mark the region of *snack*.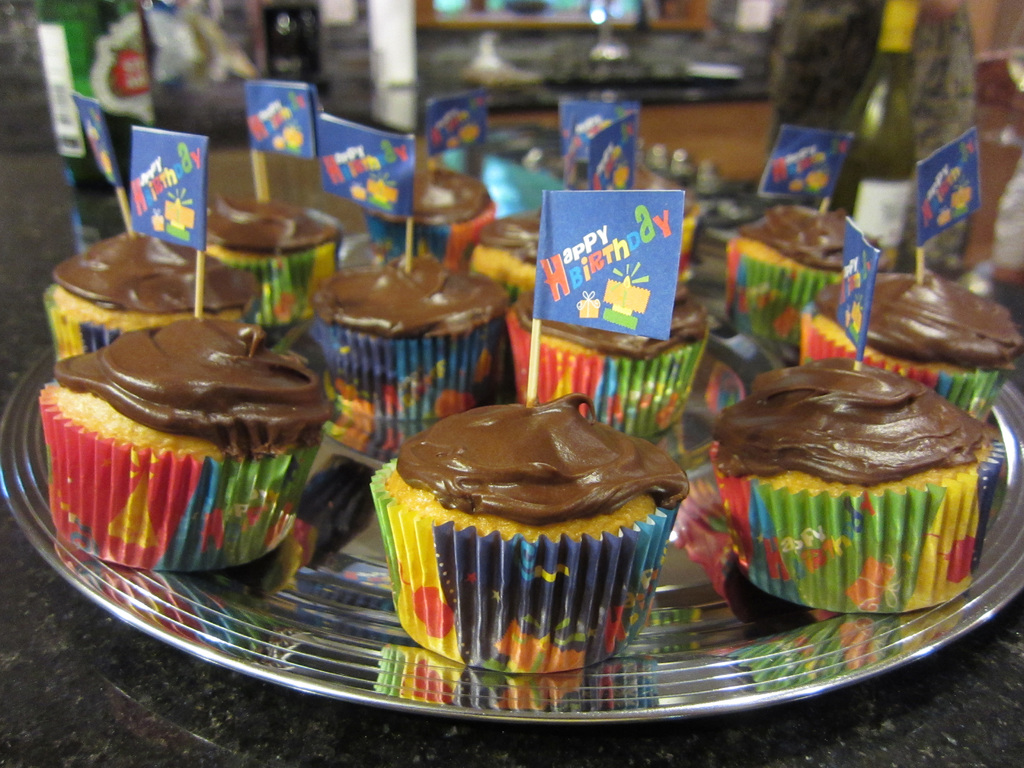
Region: 187 187 342 340.
